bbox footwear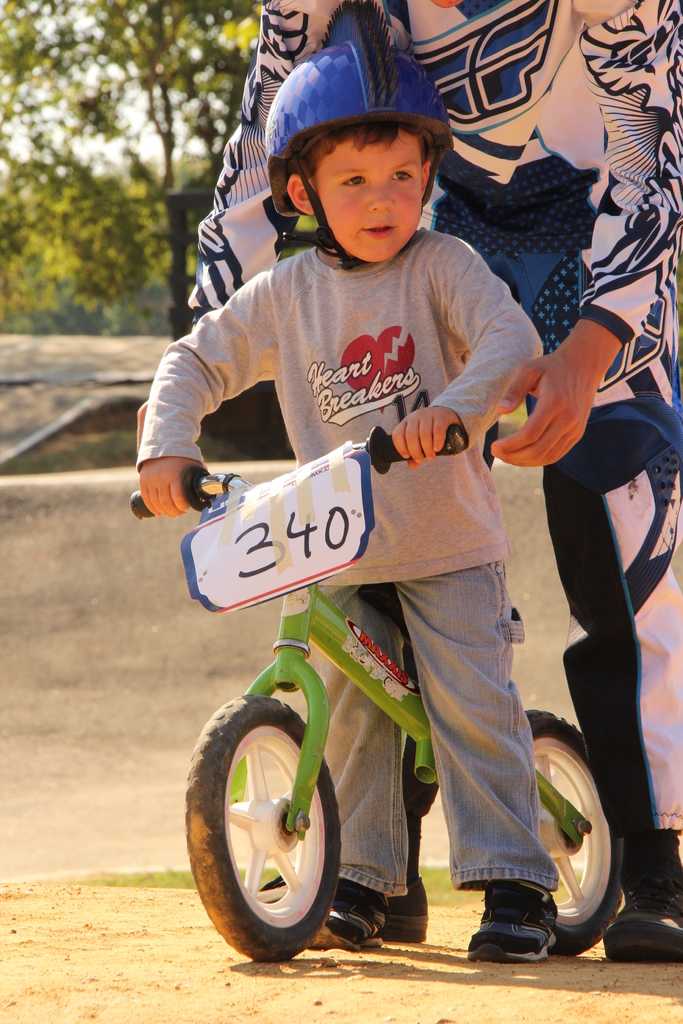
388:875:425:941
